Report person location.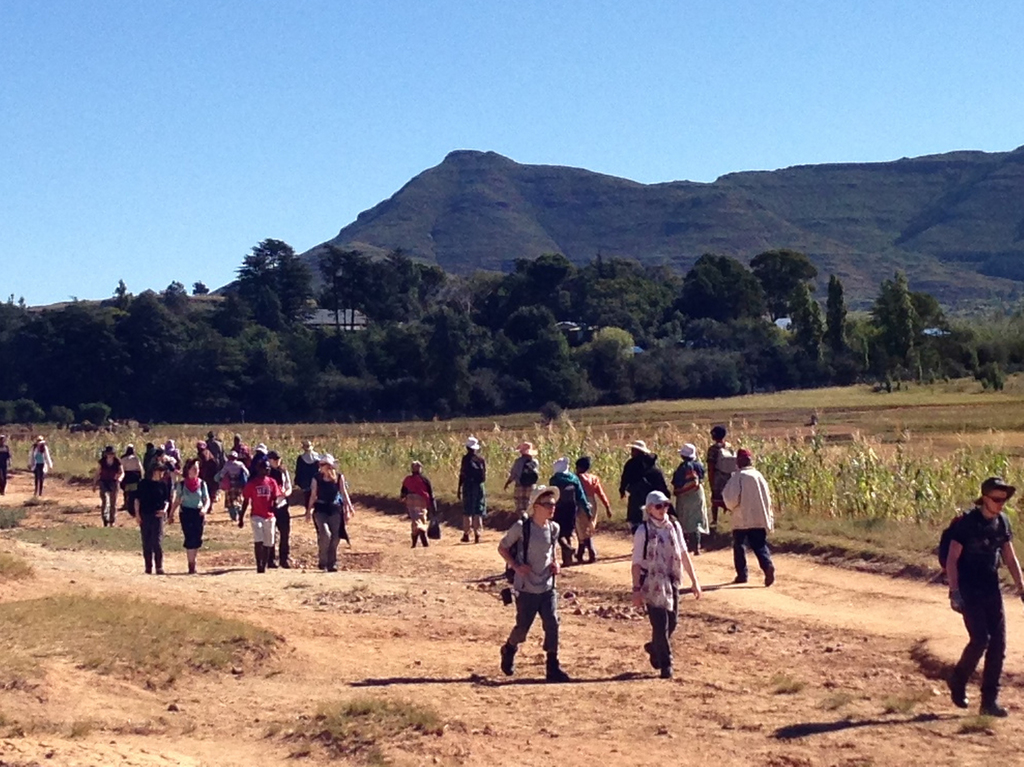
Report: <bbox>550, 453, 593, 560</bbox>.
